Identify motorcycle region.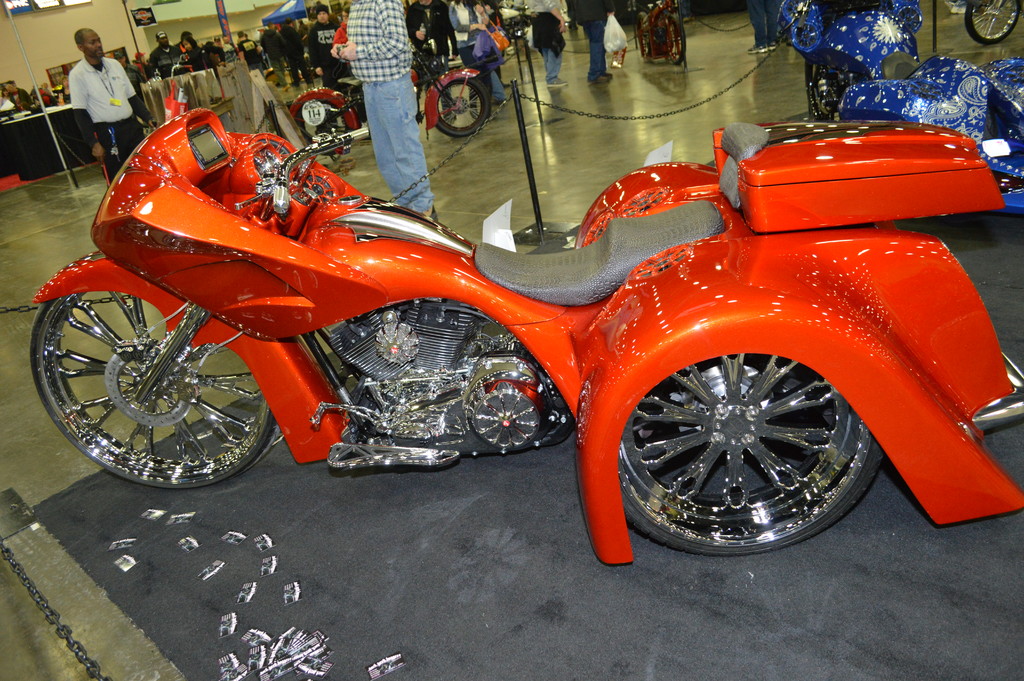
Region: BBox(285, 47, 486, 141).
